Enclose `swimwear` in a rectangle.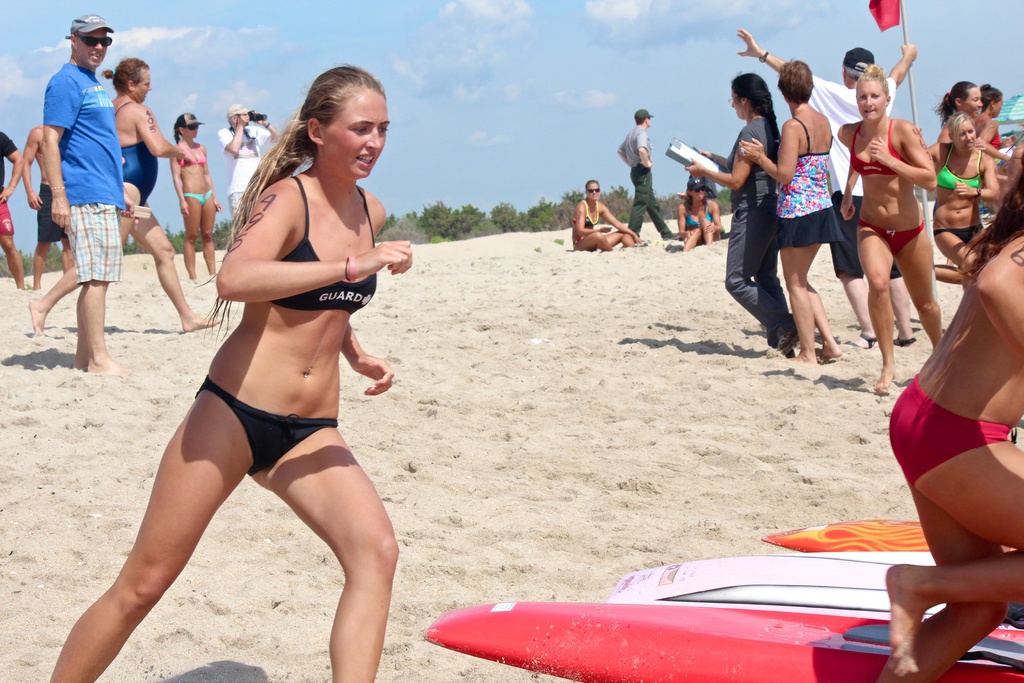
l=114, t=99, r=163, b=206.
